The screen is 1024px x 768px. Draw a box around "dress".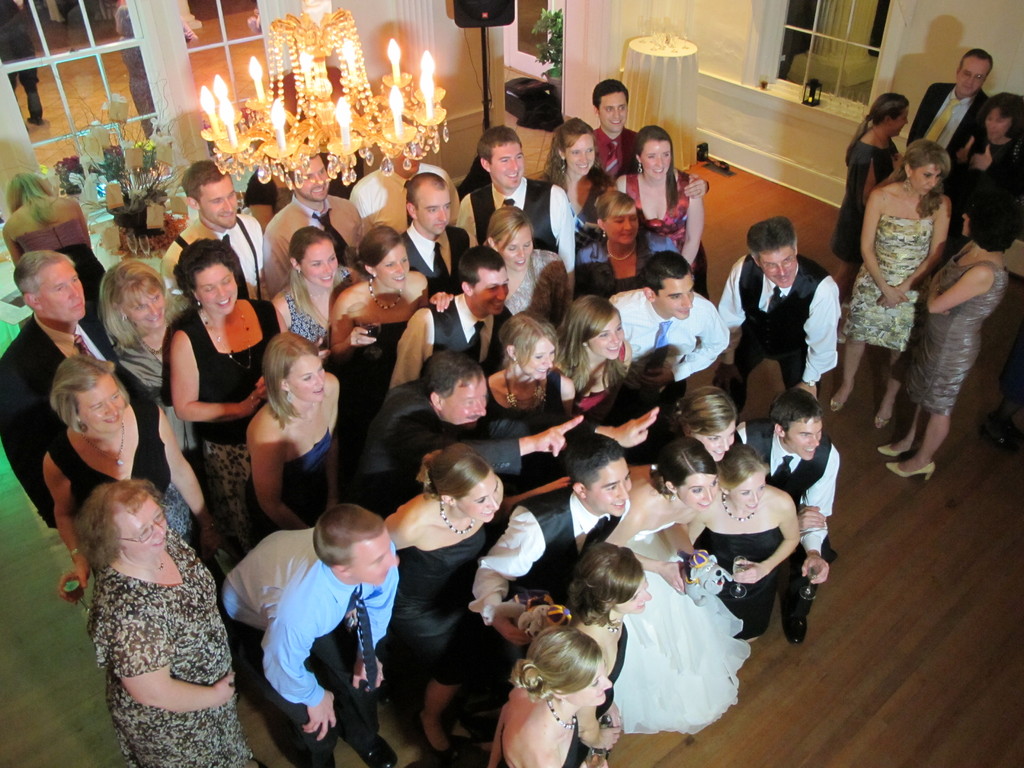
detection(625, 164, 696, 257).
